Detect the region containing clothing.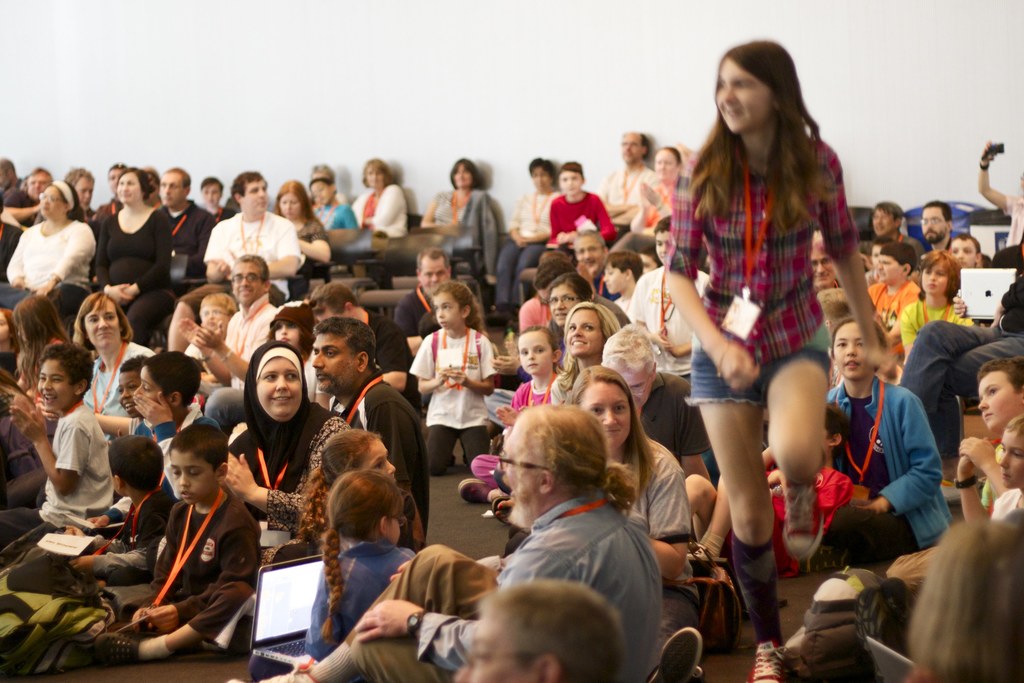
region(62, 472, 173, 598).
